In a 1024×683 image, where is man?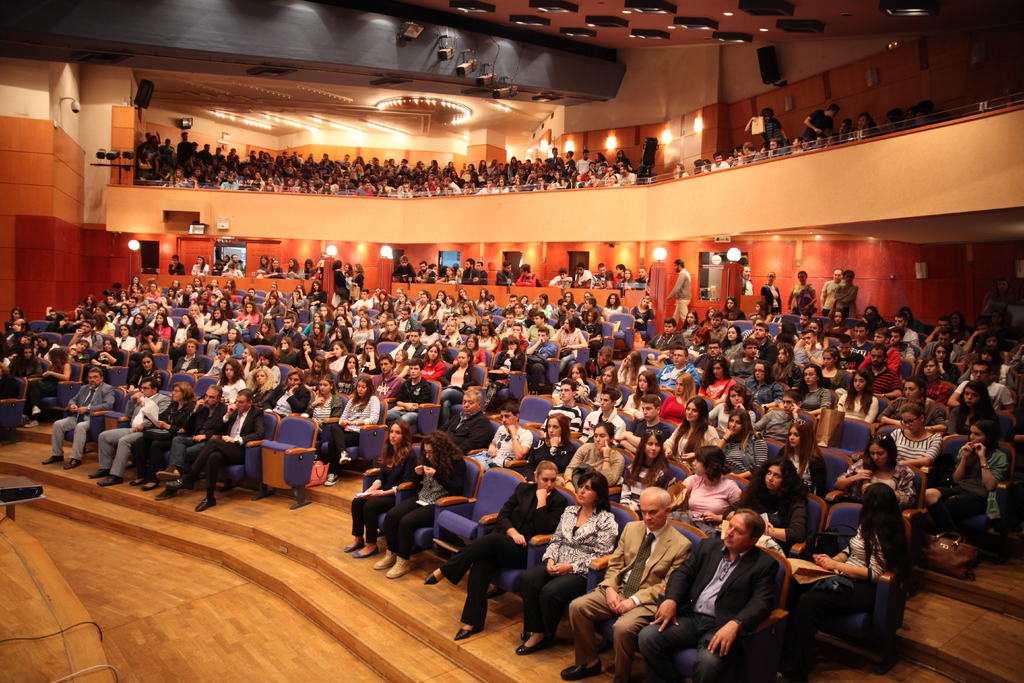
pyautogui.locateOnScreen(168, 391, 264, 511).
